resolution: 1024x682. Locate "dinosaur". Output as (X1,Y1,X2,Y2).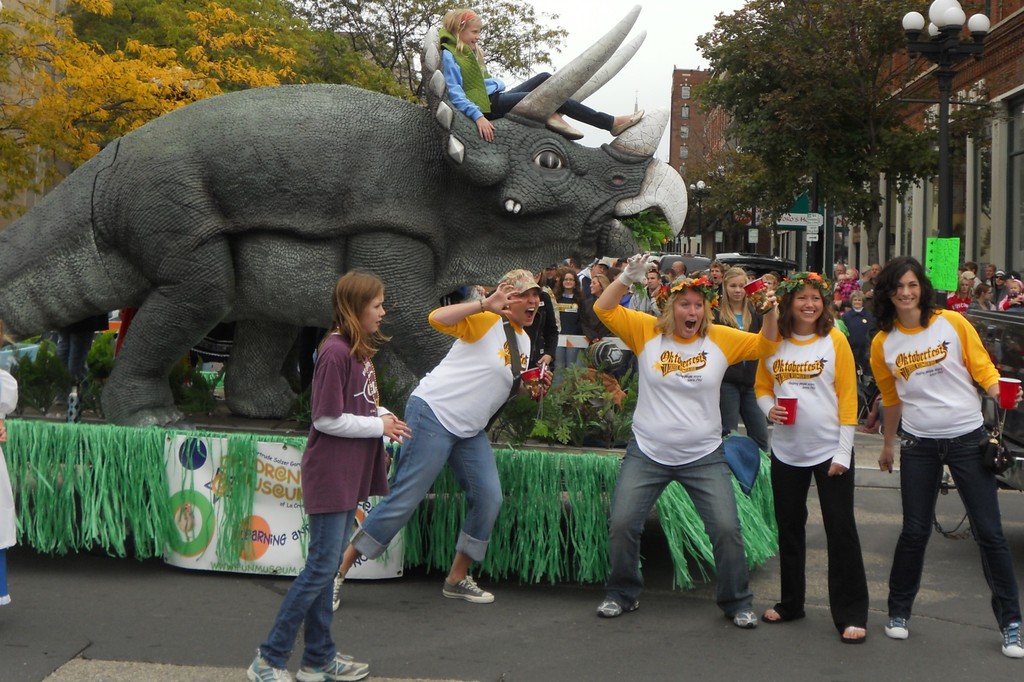
(1,4,694,424).
